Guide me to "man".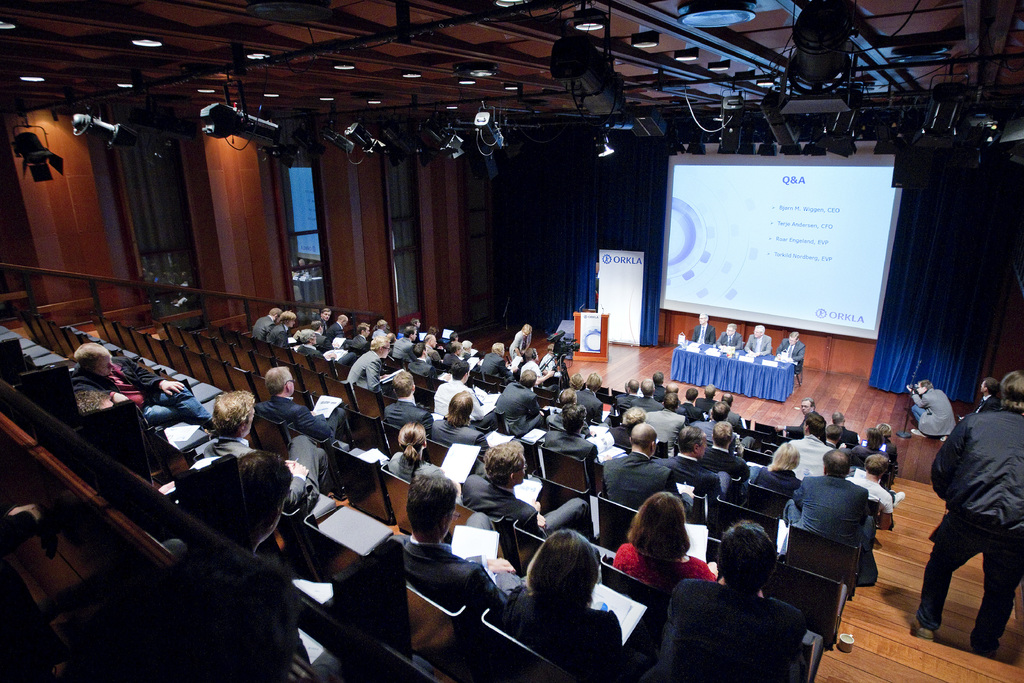
Guidance: BBox(433, 359, 495, 429).
